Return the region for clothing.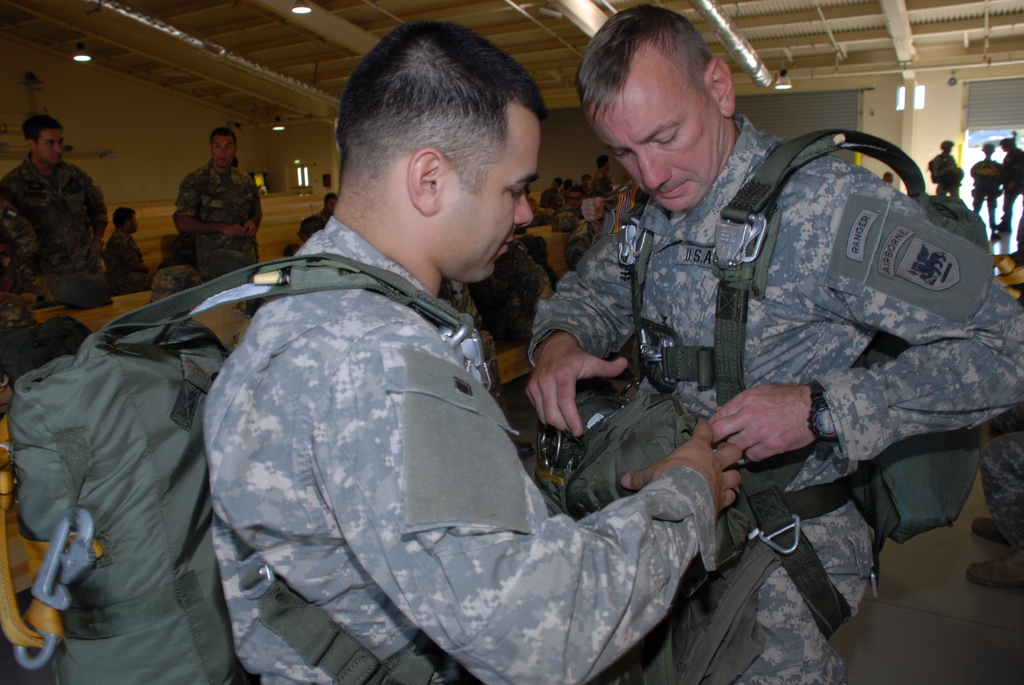
[left=592, top=171, right=613, bottom=202].
